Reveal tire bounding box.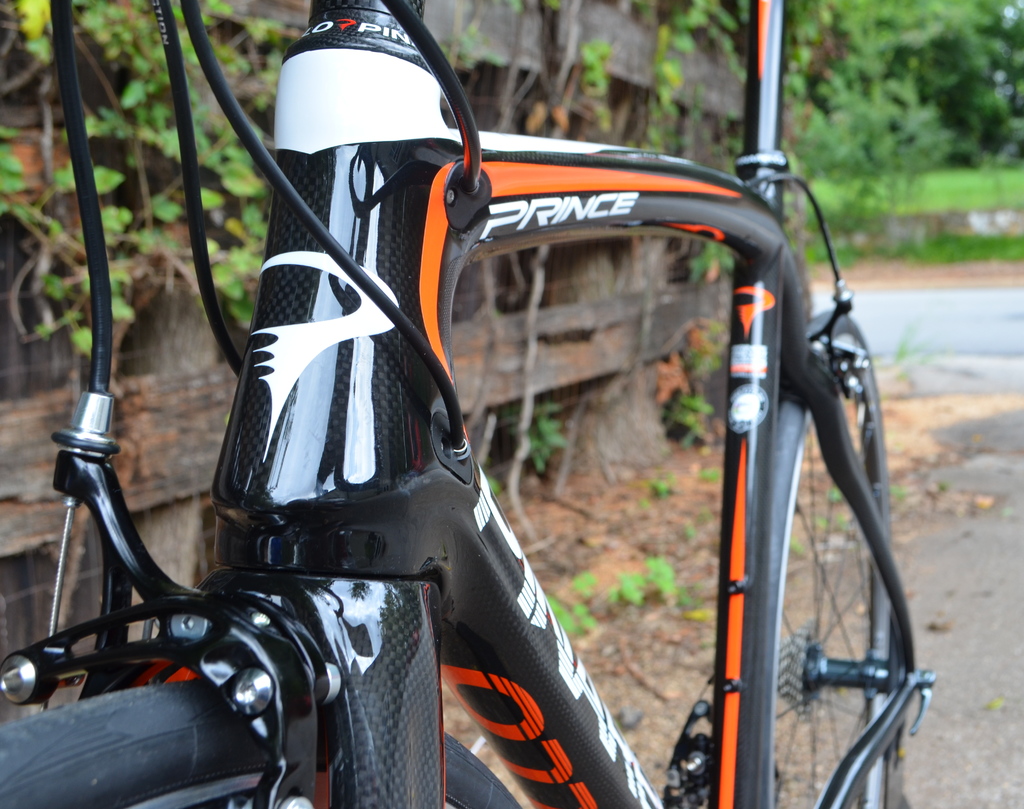
Revealed: 728:314:911:808.
